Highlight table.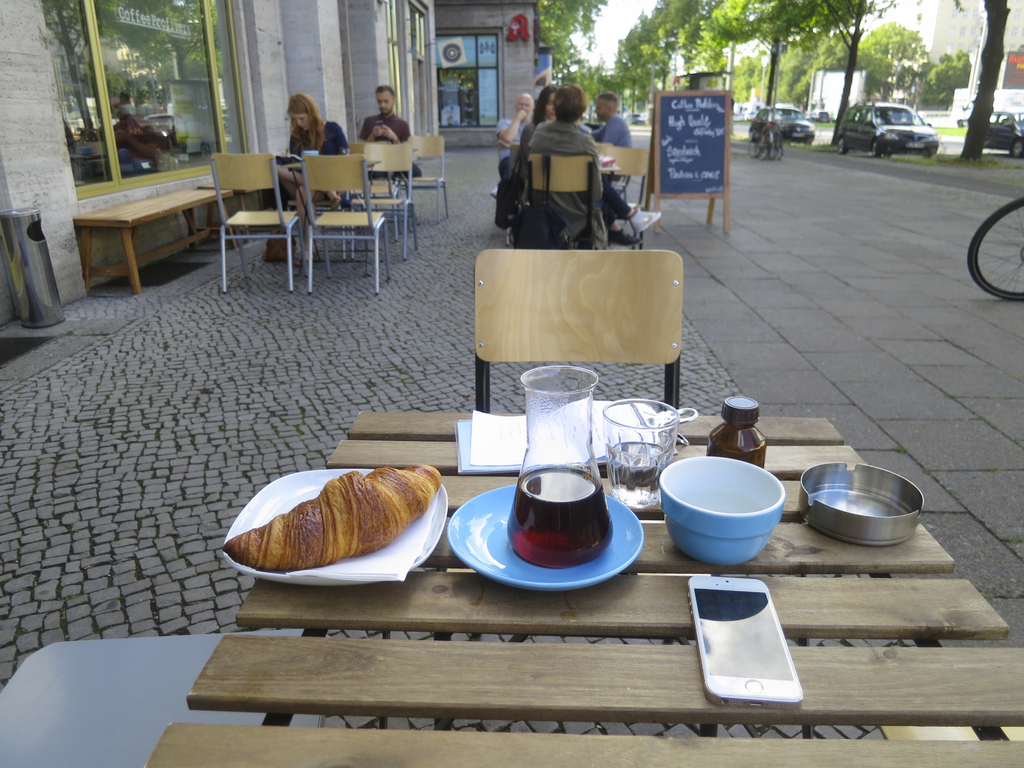
Highlighted region: region(284, 159, 380, 259).
